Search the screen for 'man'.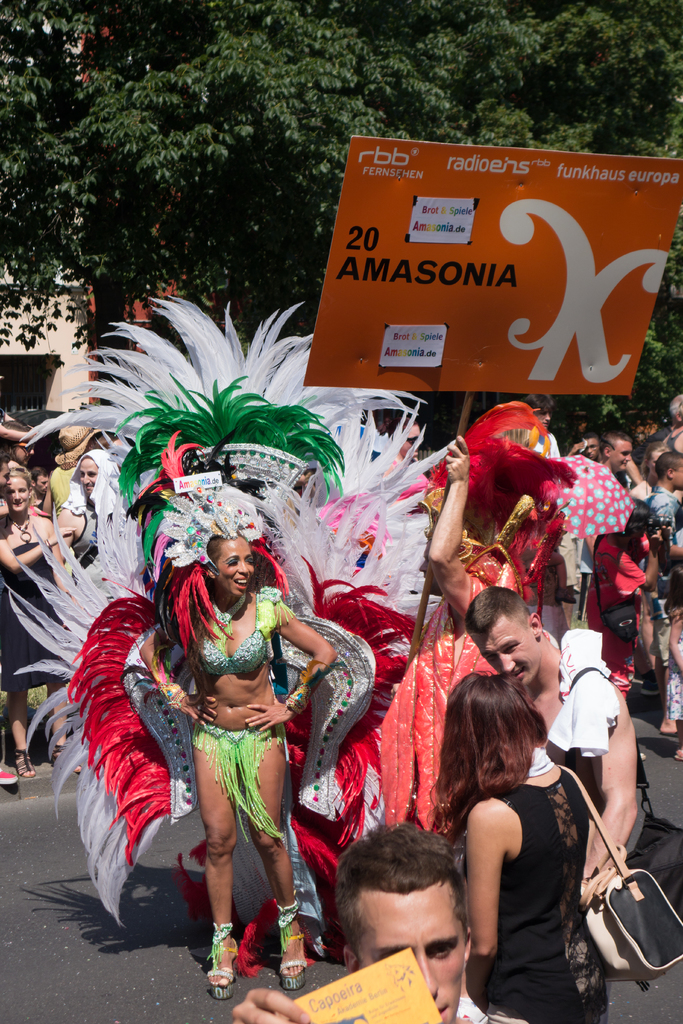
Found at 230, 820, 524, 1023.
